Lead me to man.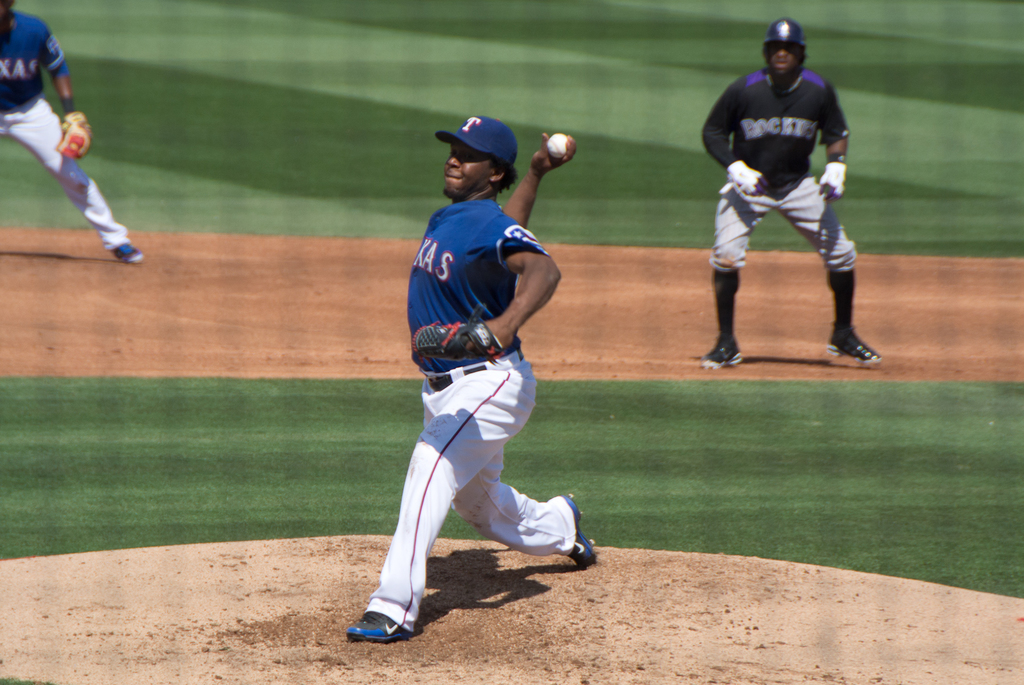
Lead to x1=0, y1=0, x2=144, y2=263.
